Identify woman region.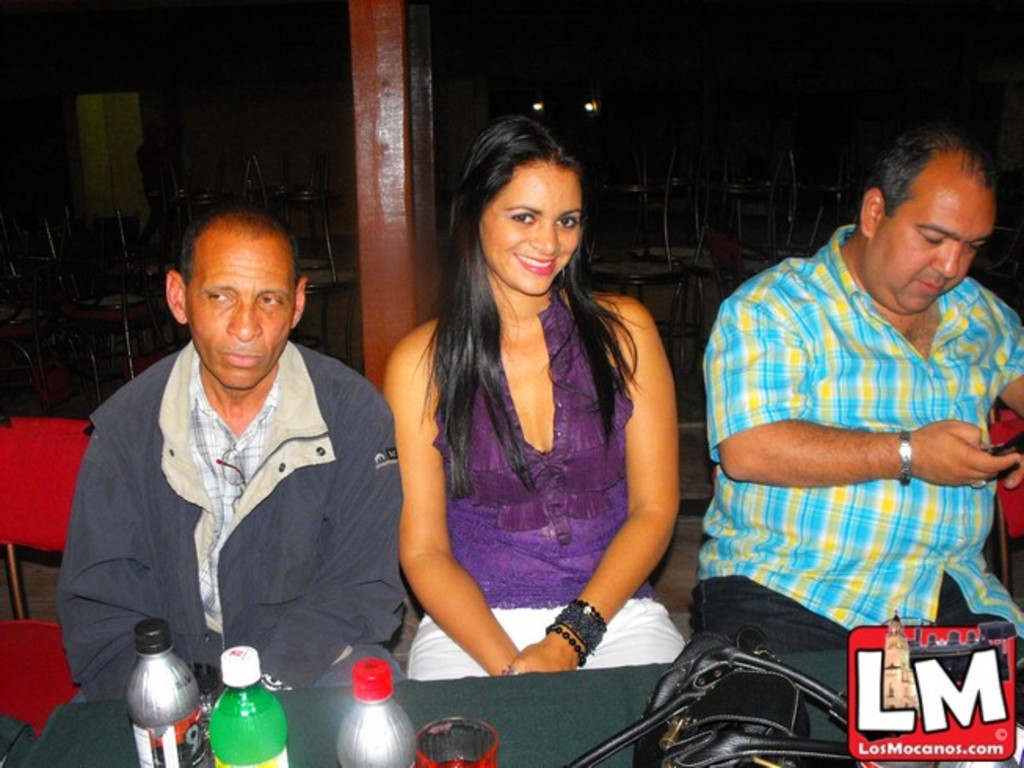
Region: select_region(372, 110, 701, 691).
